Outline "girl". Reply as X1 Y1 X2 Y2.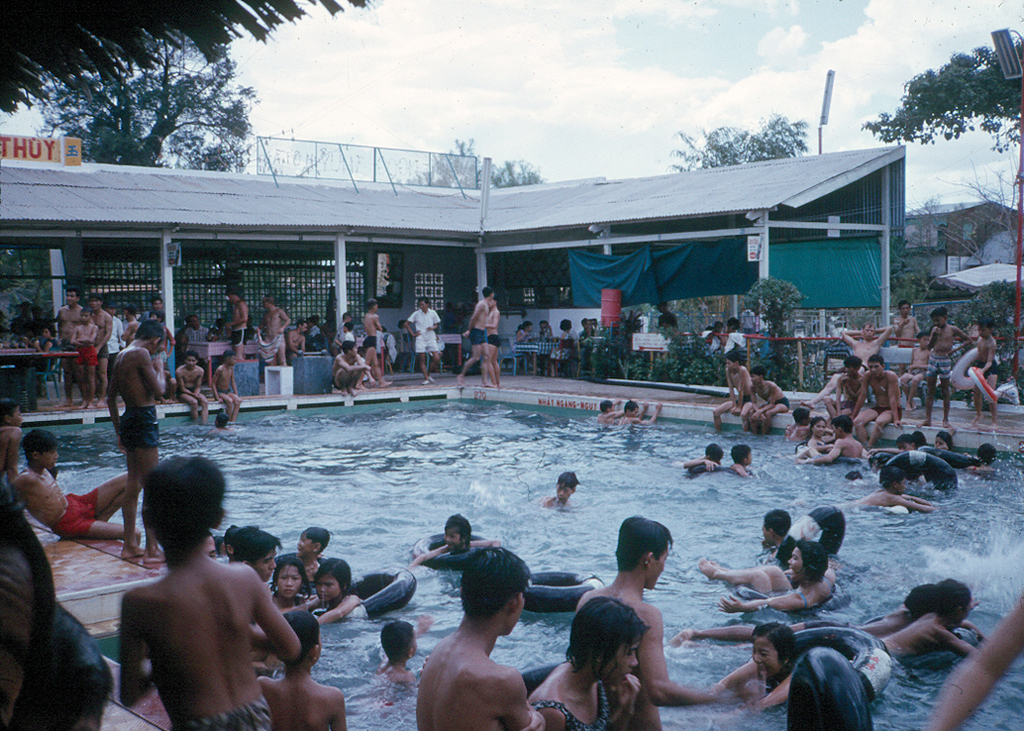
408 513 500 570.
